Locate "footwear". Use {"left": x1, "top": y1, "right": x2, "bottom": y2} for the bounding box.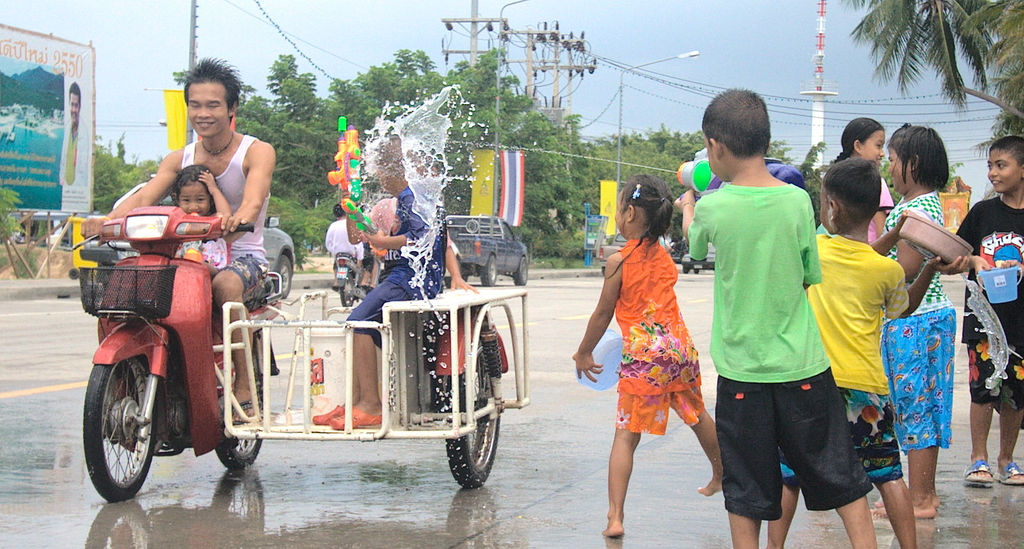
{"left": 228, "top": 392, "right": 260, "bottom": 425}.
